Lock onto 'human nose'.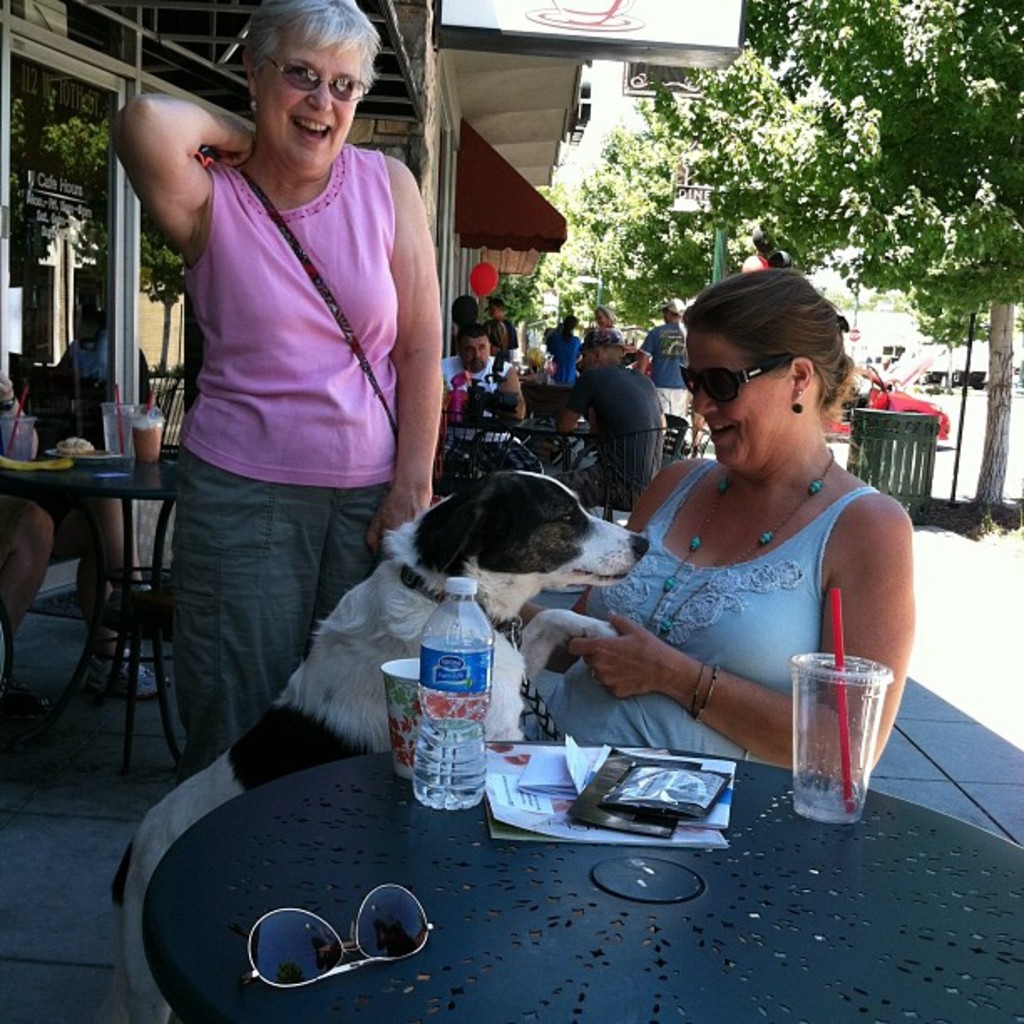
Locked: x1=305 y1=69 x2=333 y2=112.
